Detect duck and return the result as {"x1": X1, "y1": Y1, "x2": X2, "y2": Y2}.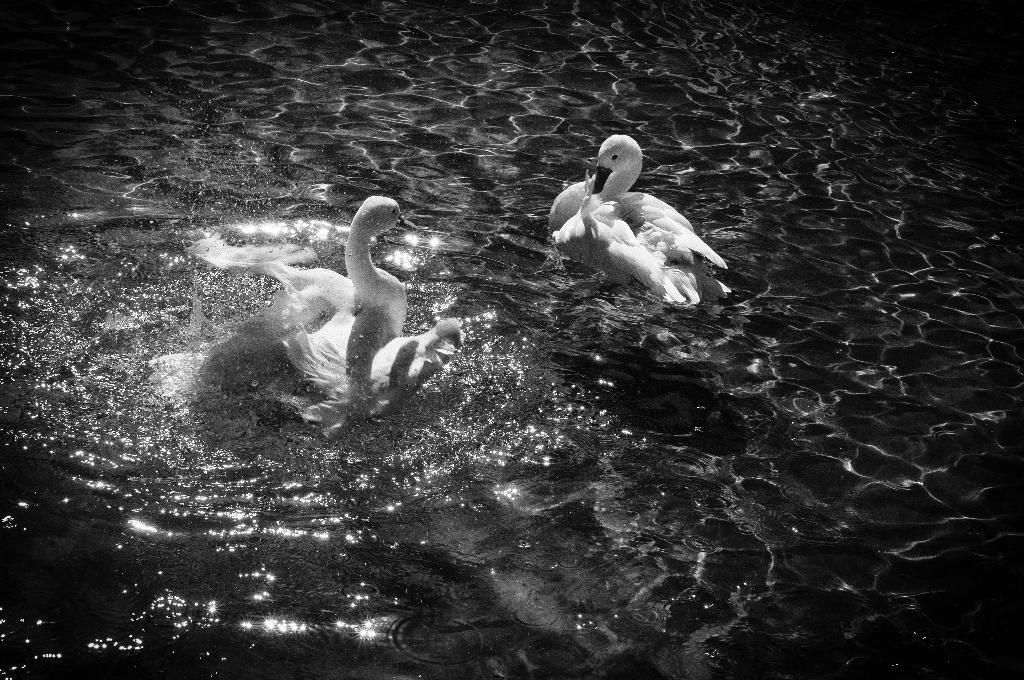
{"x1": 351, "y1": 309, "x2": 465, "y2": 396}.
